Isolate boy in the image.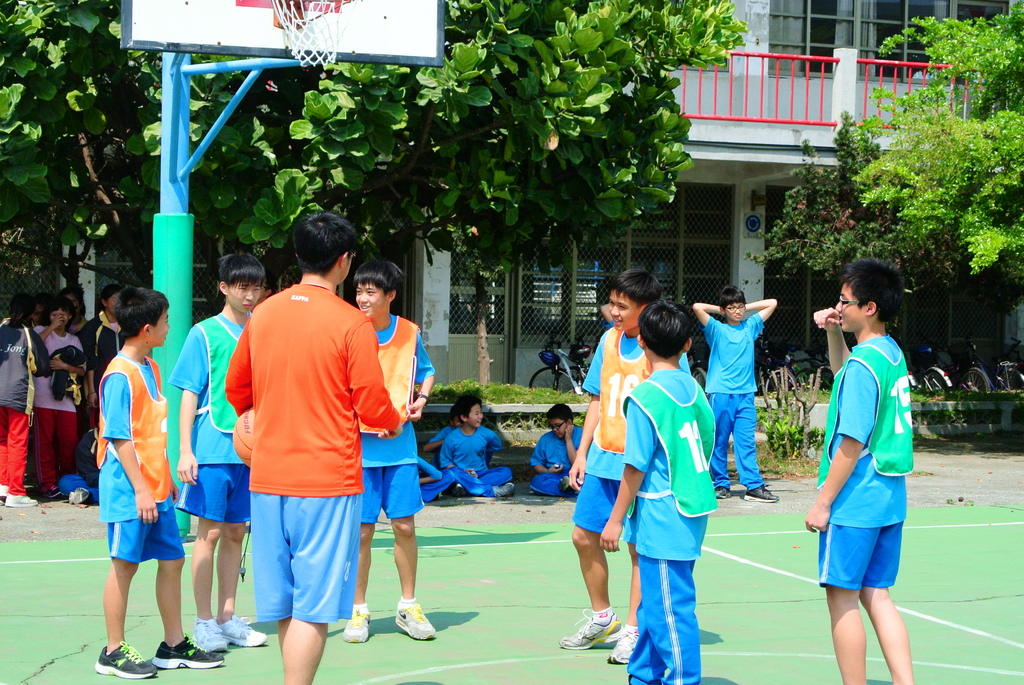
Isolated region: [92, 280, 219, 670].
